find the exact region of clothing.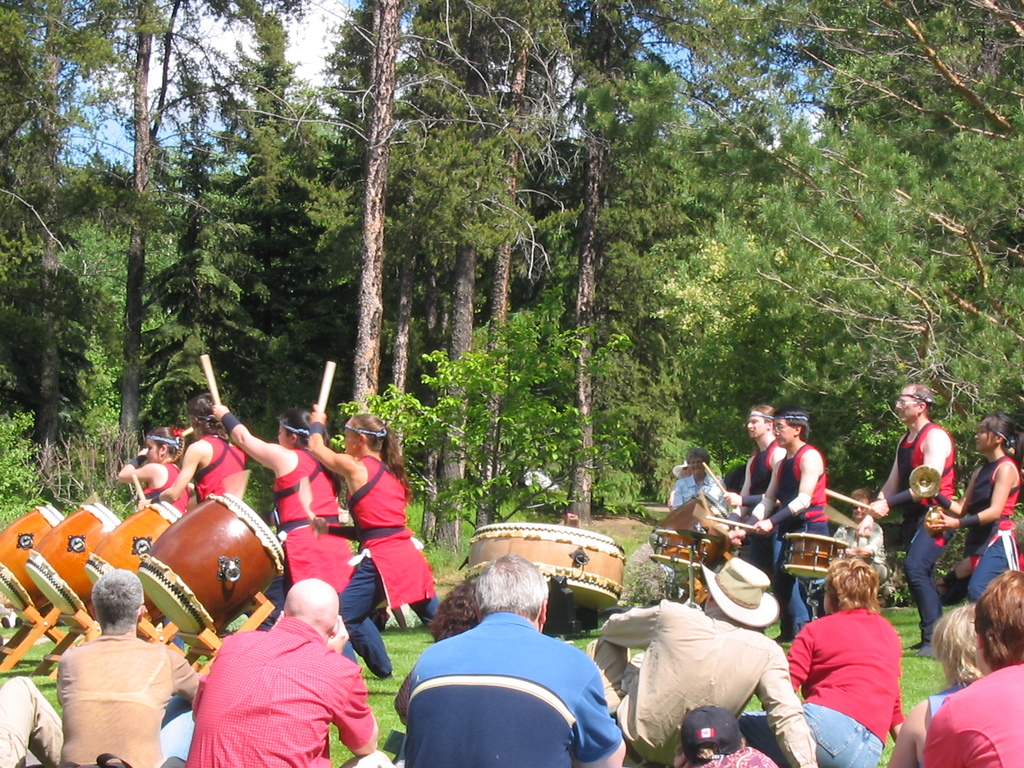
Exact region: rect(177, 611, 375, 755).
